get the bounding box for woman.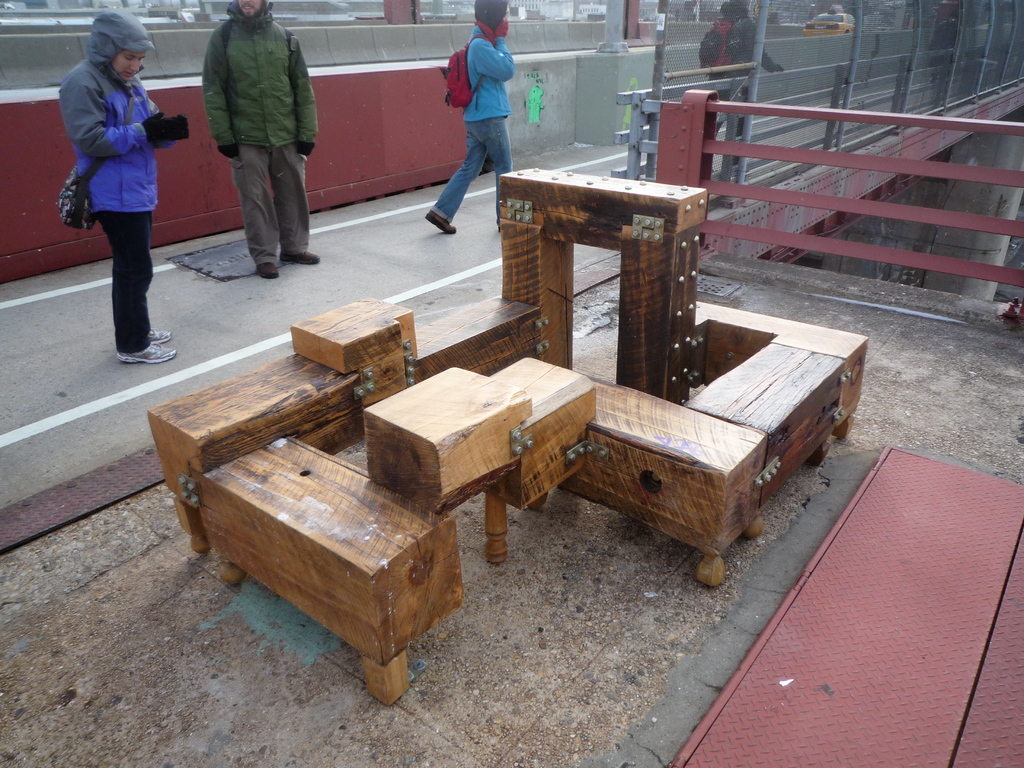
(left=52, top=15, right=165, bottom=346).
